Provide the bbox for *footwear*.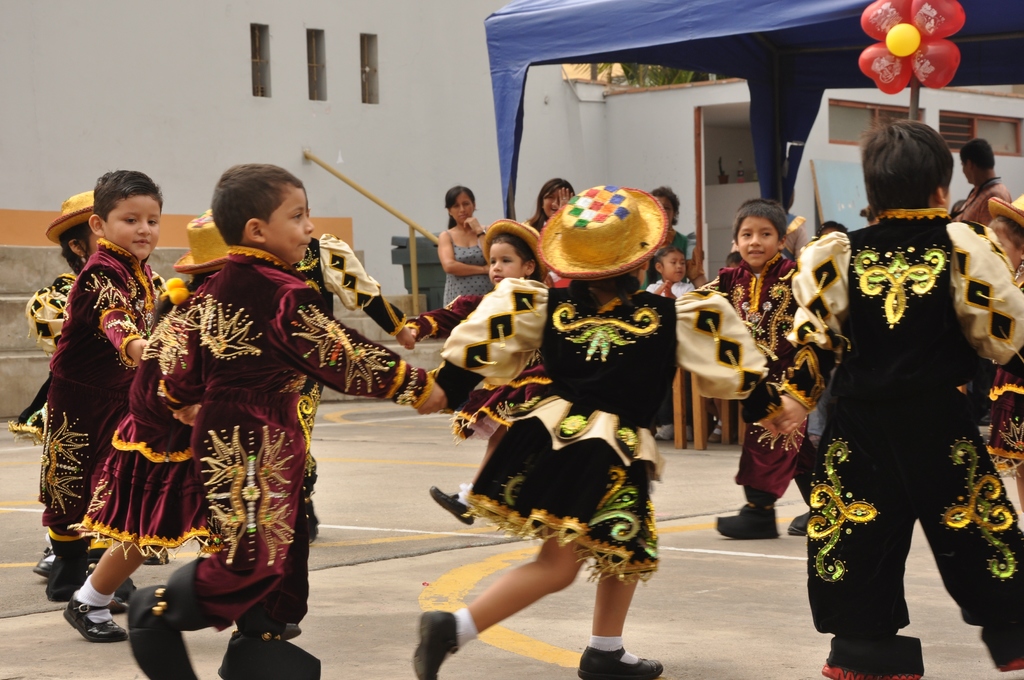
BBox(657, 422, 675, 447).
